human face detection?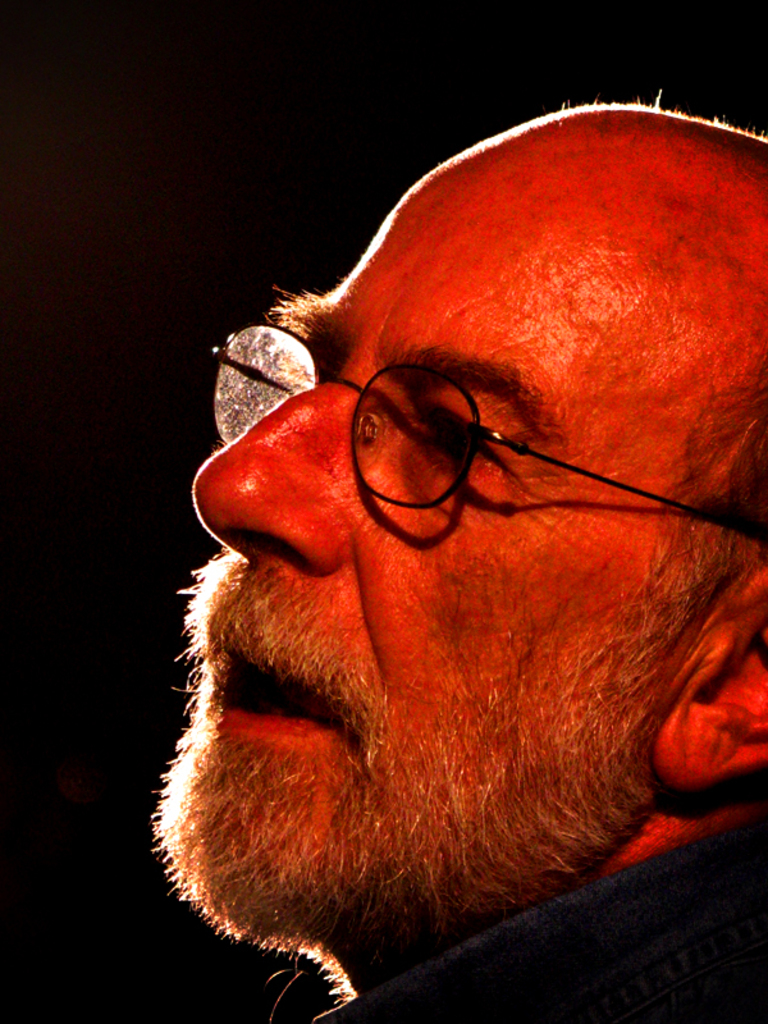
detection(164, 146, 678, 931)
